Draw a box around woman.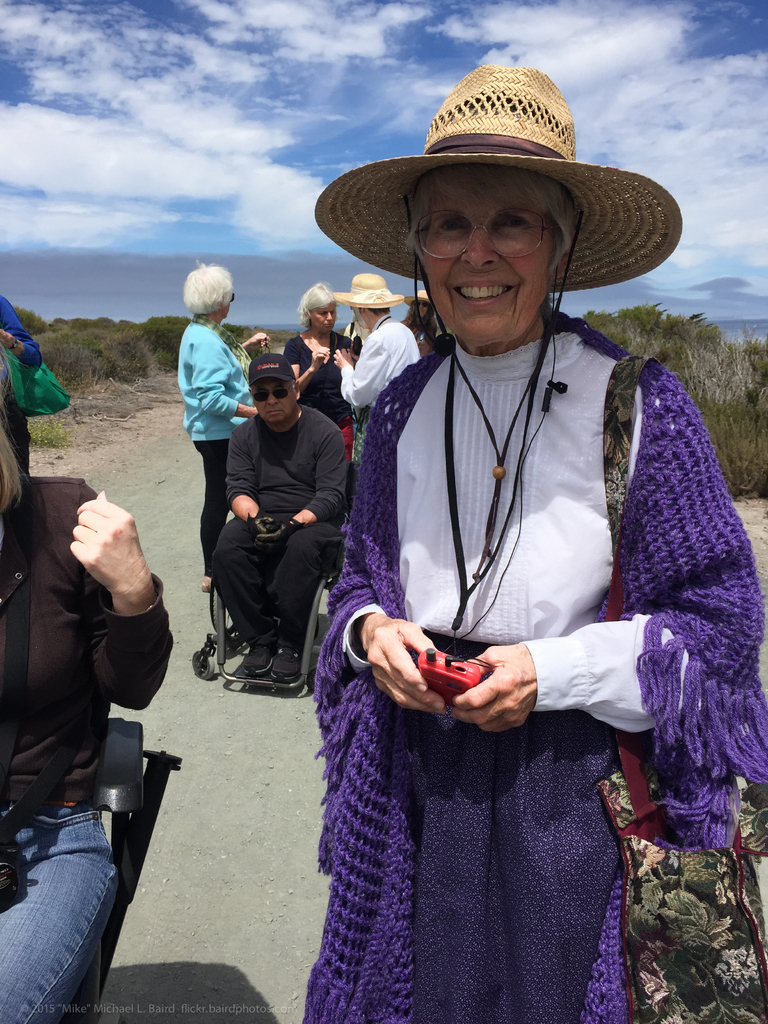
282 283 369 468.
